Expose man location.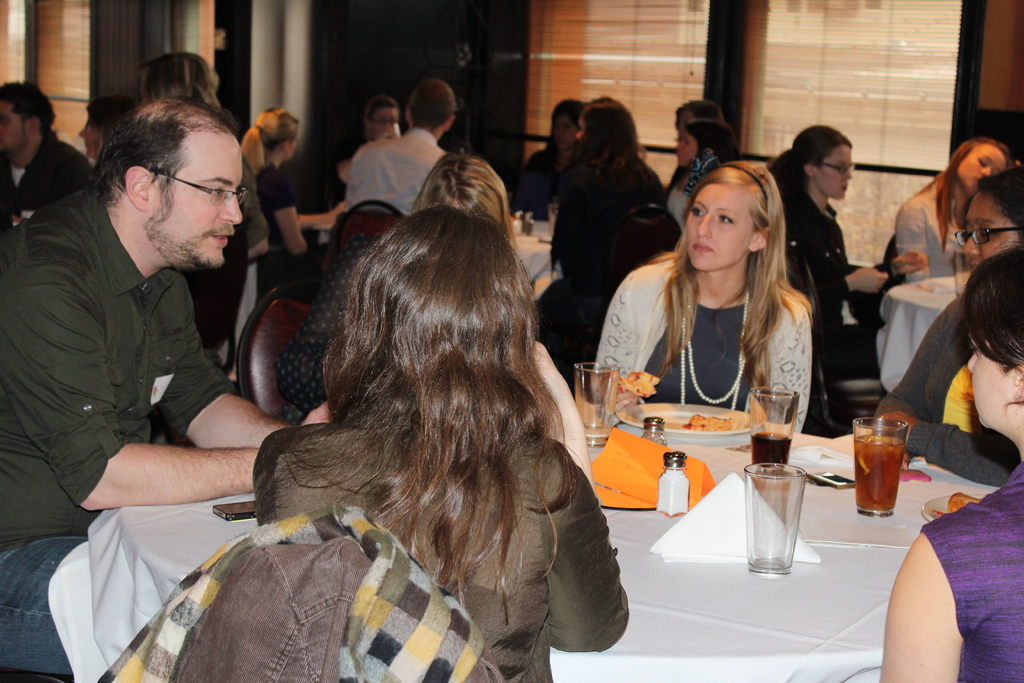
Exposed at left=339, top=78, right=458, bottom=219.
